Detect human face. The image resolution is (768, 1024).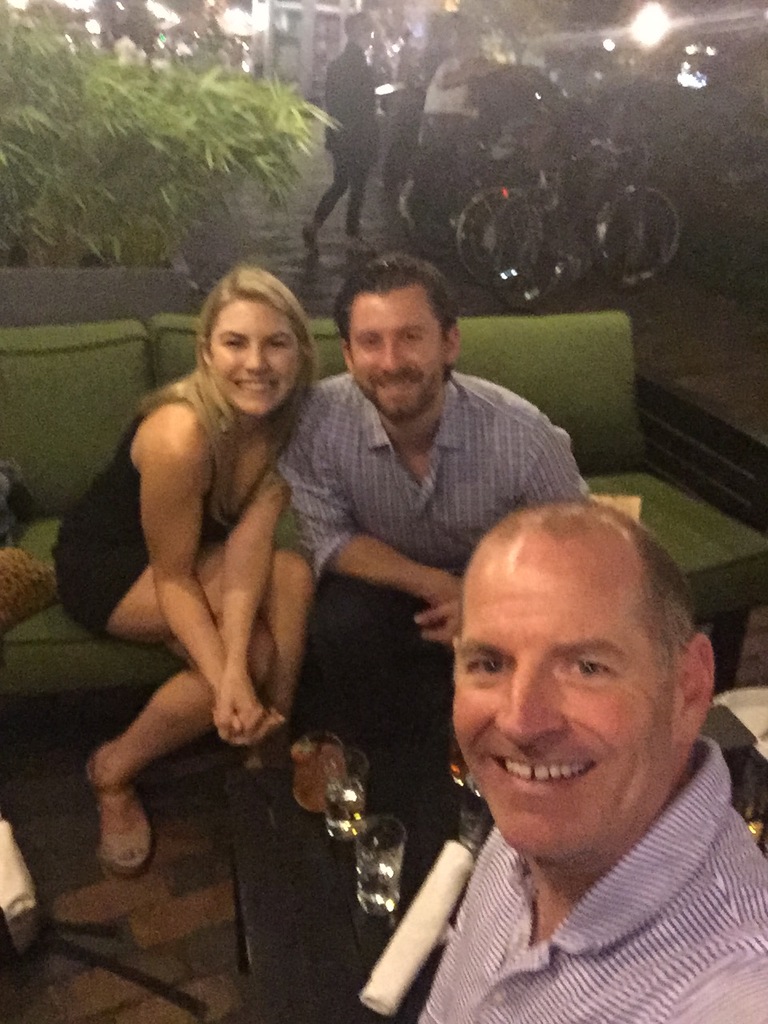
{"left": 350, "top": 295, "right": 441, "bottom": 415}.
